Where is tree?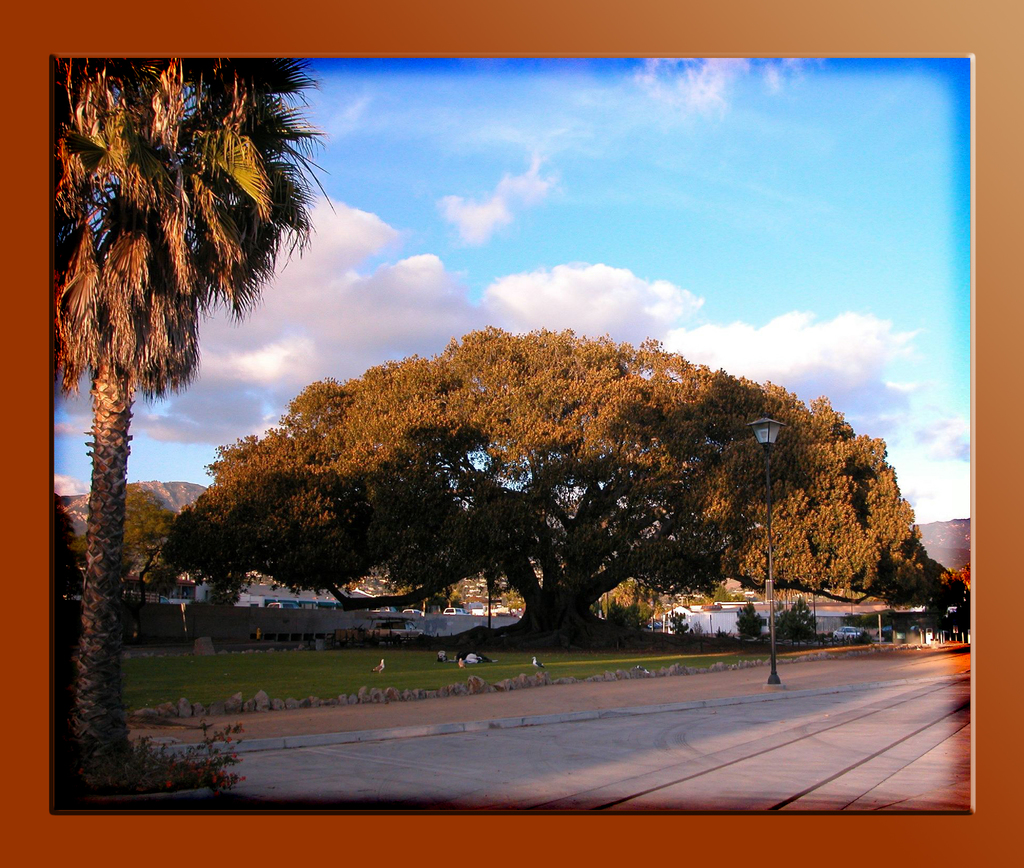
<box>43,54,339,817</box>.
